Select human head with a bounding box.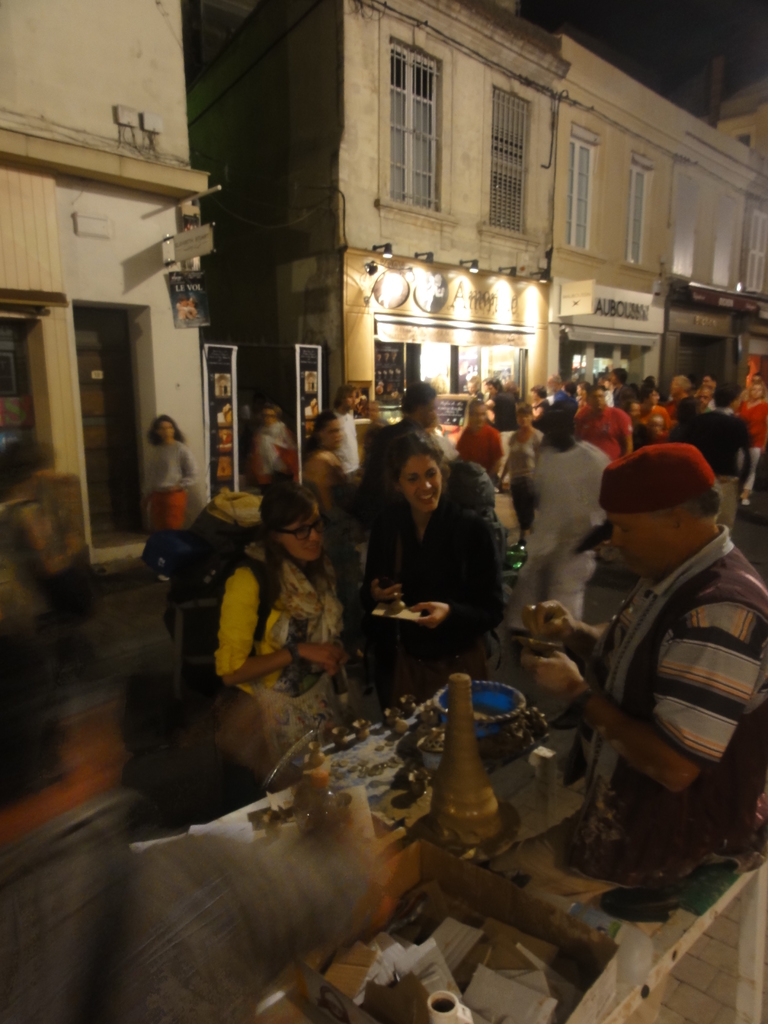
bbox(670, 374, 689, 397).
